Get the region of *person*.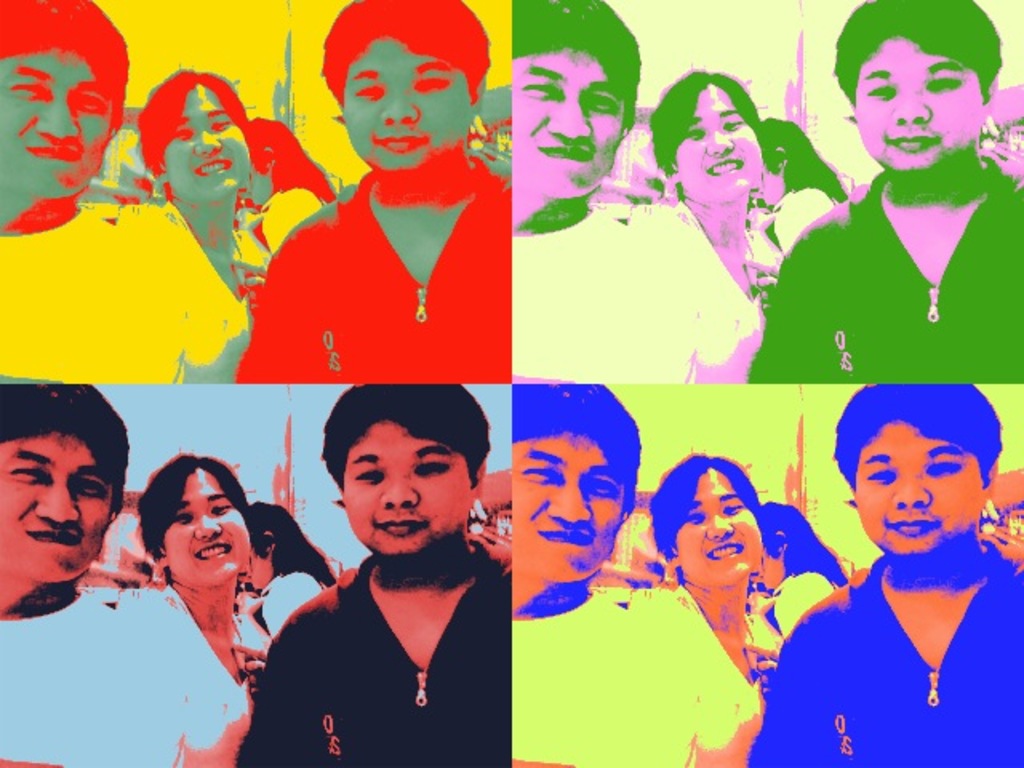
507, 0, 765, 381.
